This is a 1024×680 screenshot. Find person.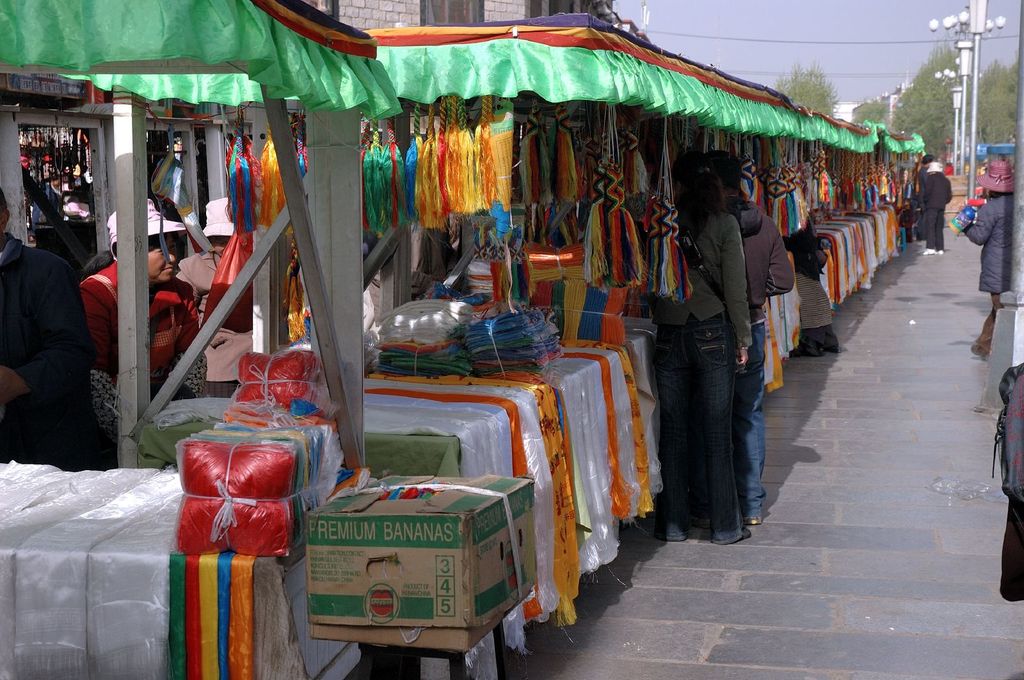
Bounding box: pyautogui.locateOnScreen(0, 186, 92, 473).
